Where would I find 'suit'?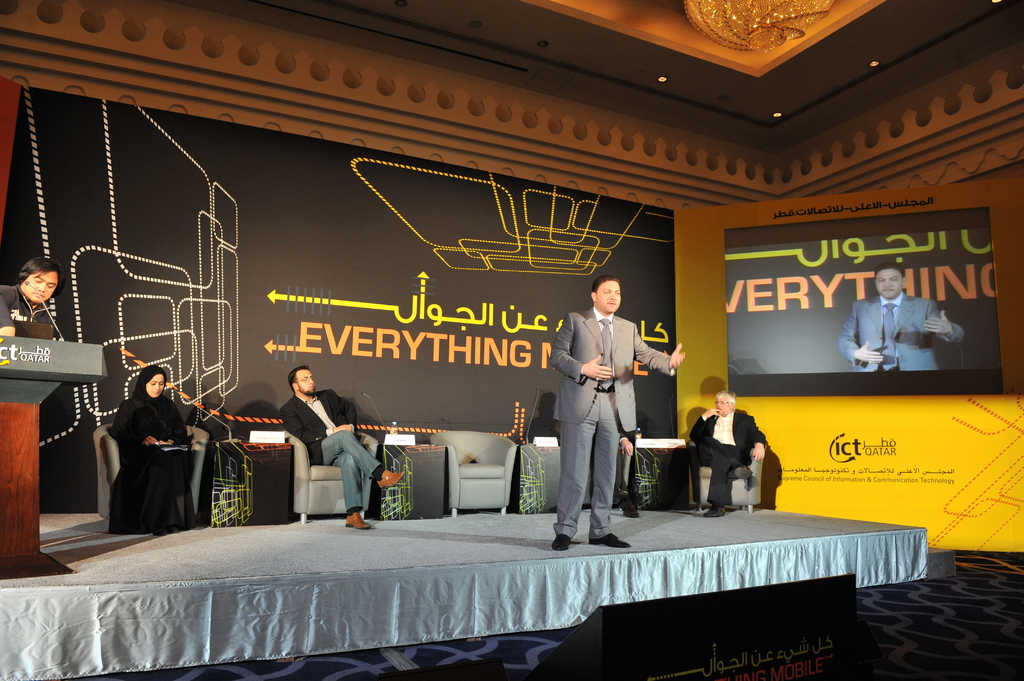
At 689,407,774,507.
